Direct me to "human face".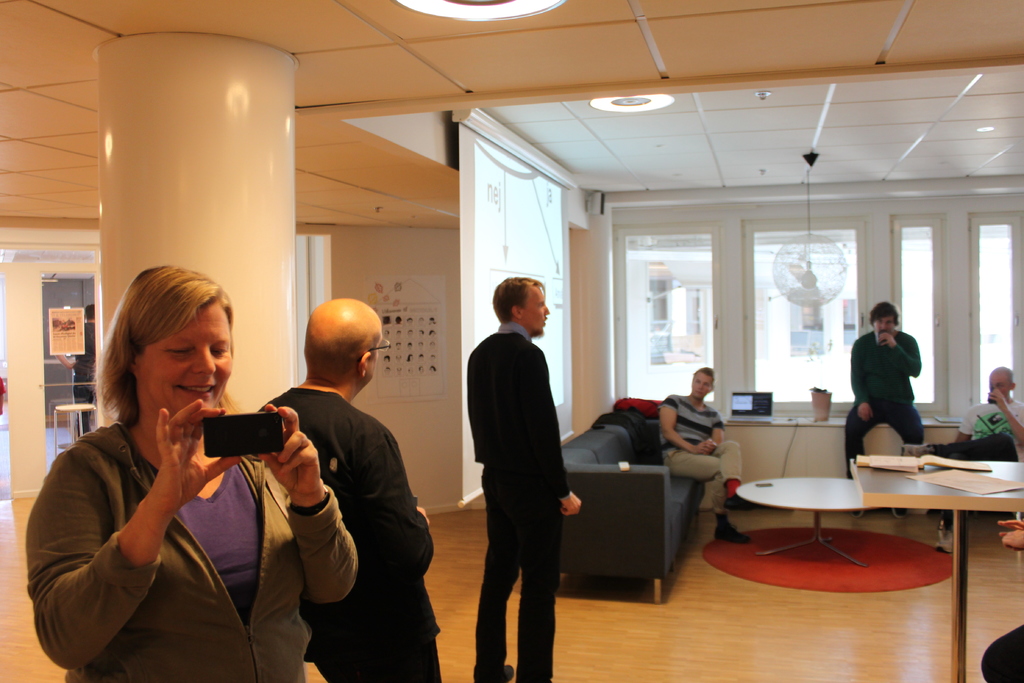
Direction: bbox=[988, 370, 1011, 397].
